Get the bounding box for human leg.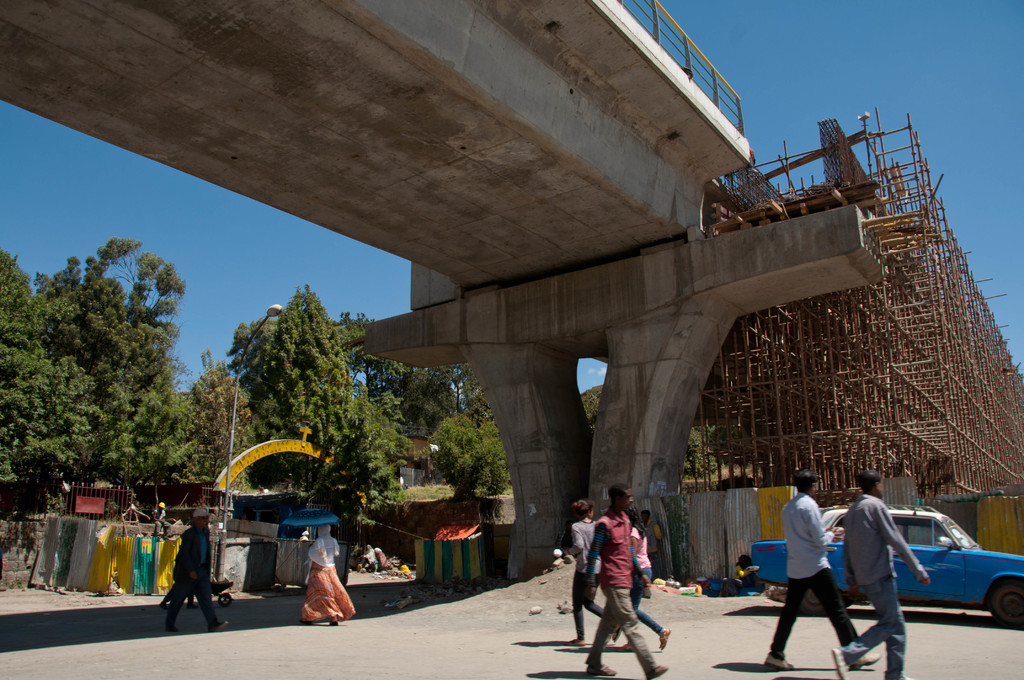
579,567,604,614.
